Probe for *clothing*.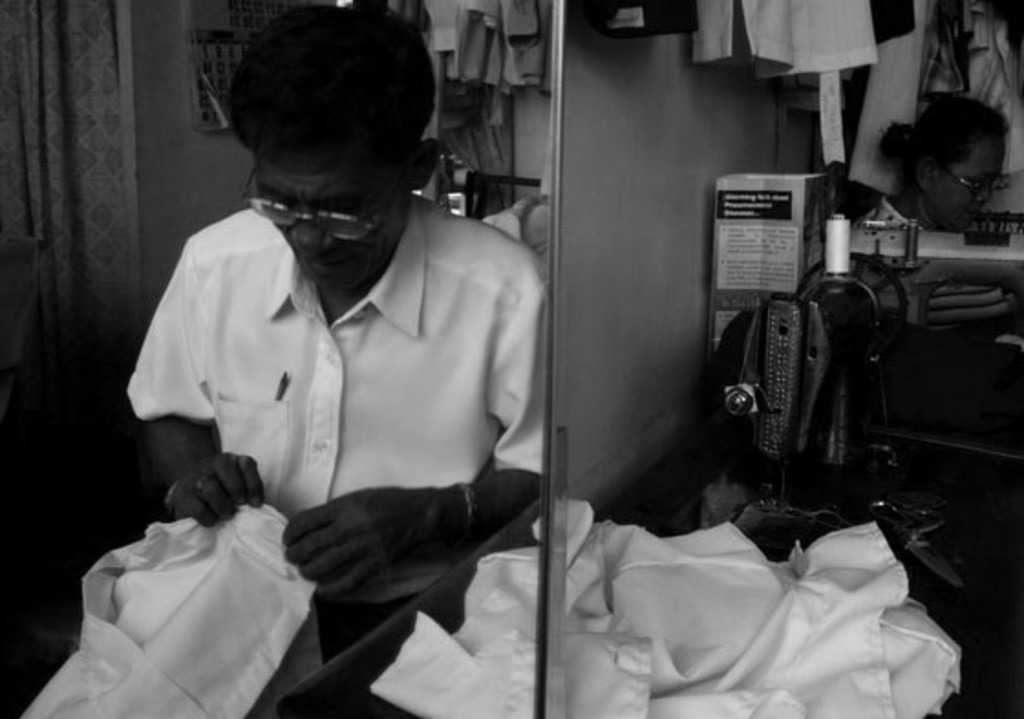
Probe result: (x1=923, y1=0, x2=1022, y2=115).
